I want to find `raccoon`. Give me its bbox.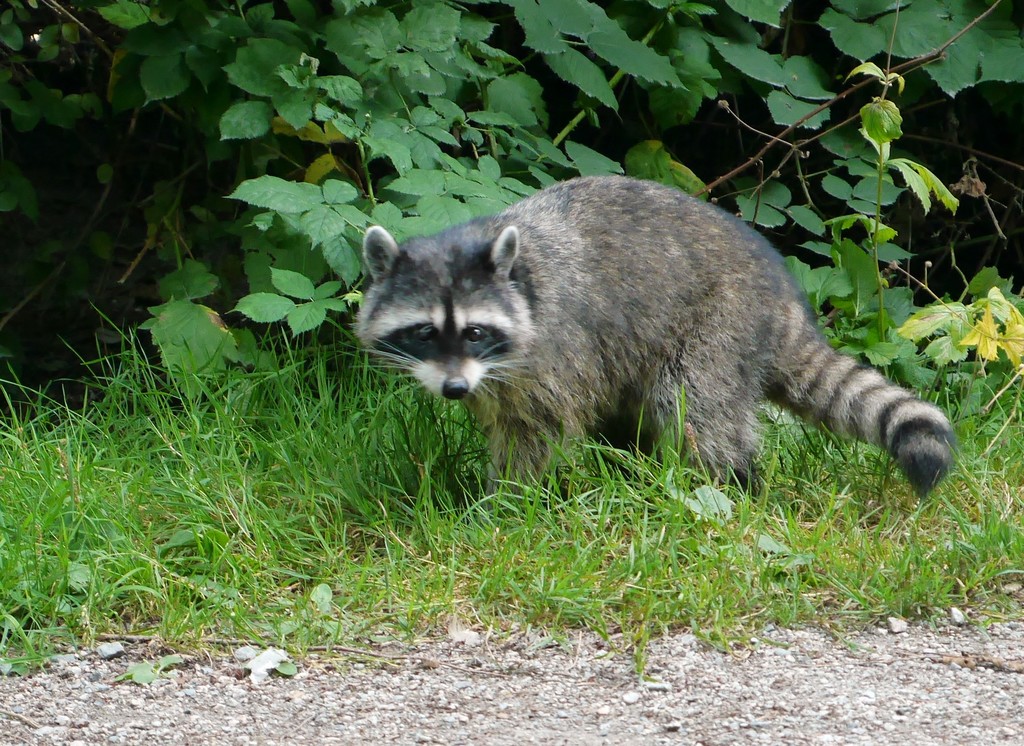
box(340, 175, 956, 501).
